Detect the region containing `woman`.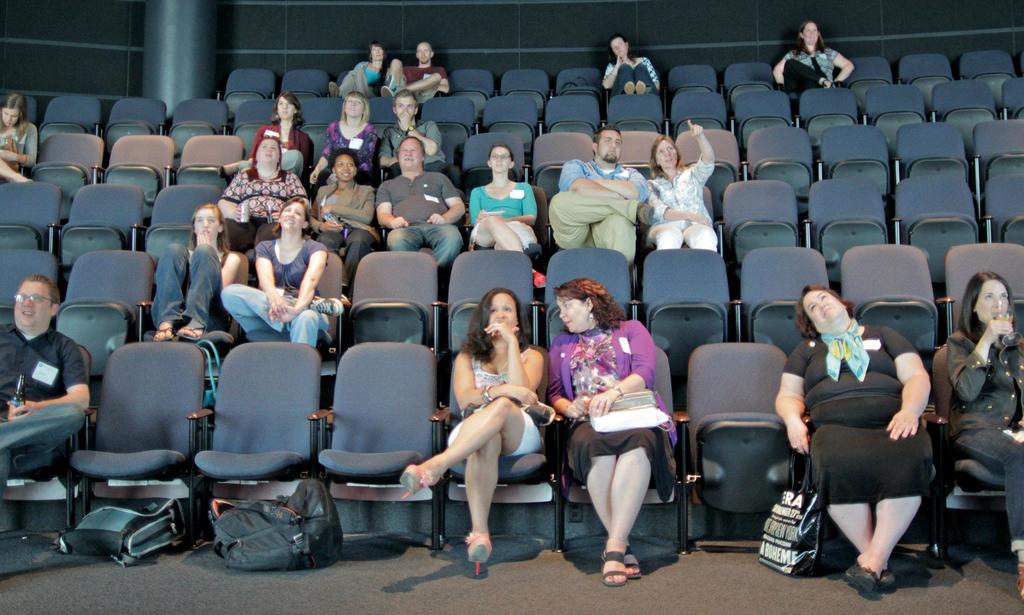
x1=0 y1=92 x2=43 y2=188.
